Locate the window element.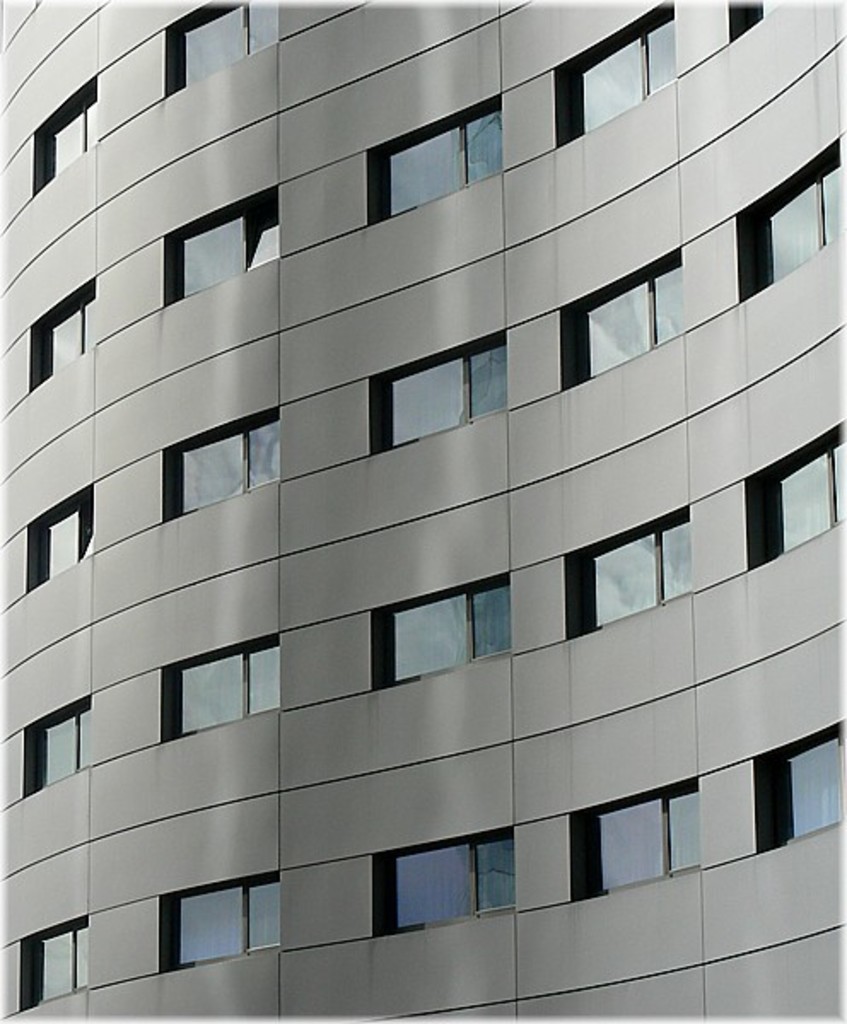
Element bbox: {"left": 159, "top": 403, "right": 289, "bottom": 514}.
